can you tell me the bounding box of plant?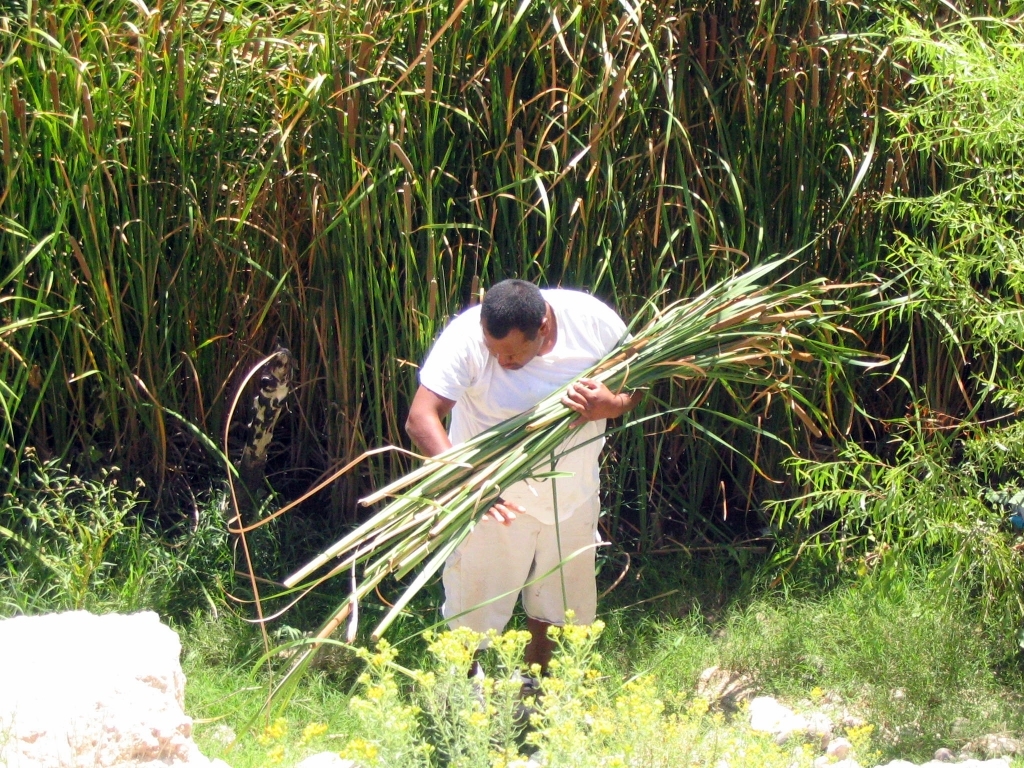
bbox=[243, 609, 674, 767].
